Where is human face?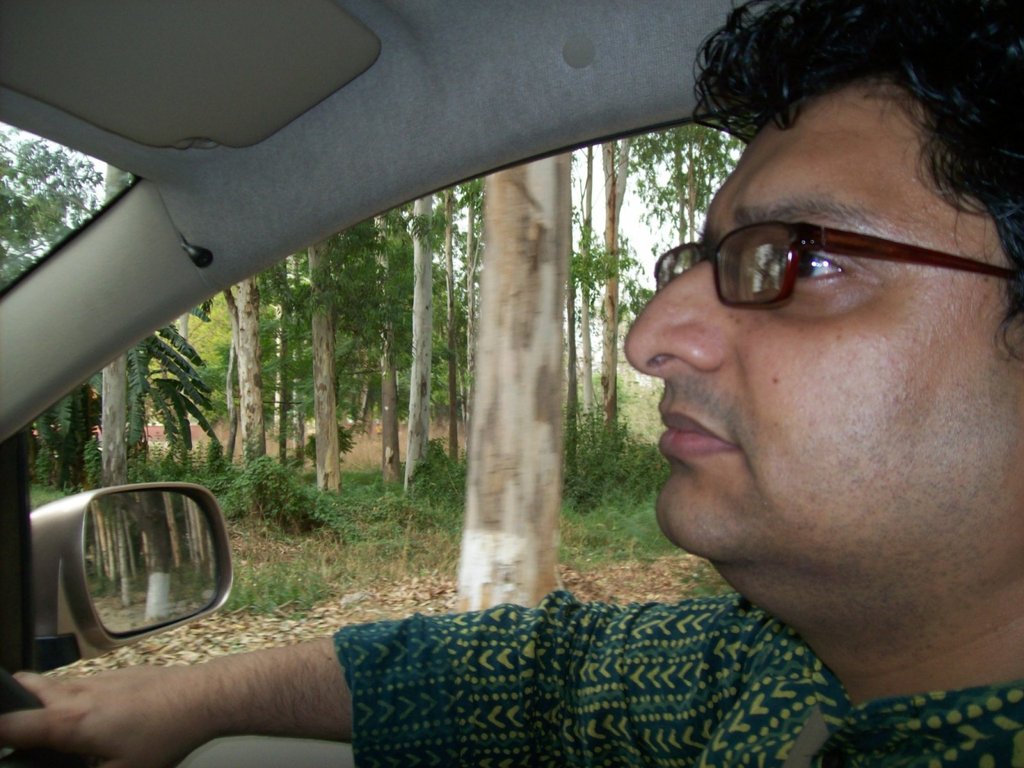
621, 84, 1011, 607.
